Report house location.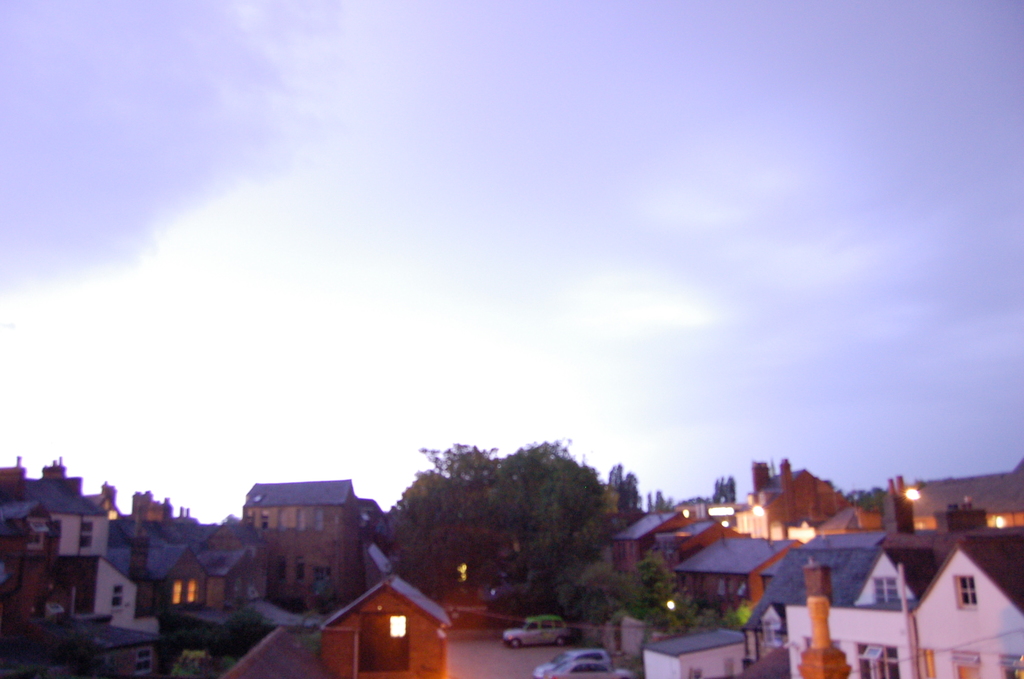
Report: detection(3, 547, 148, 632).
